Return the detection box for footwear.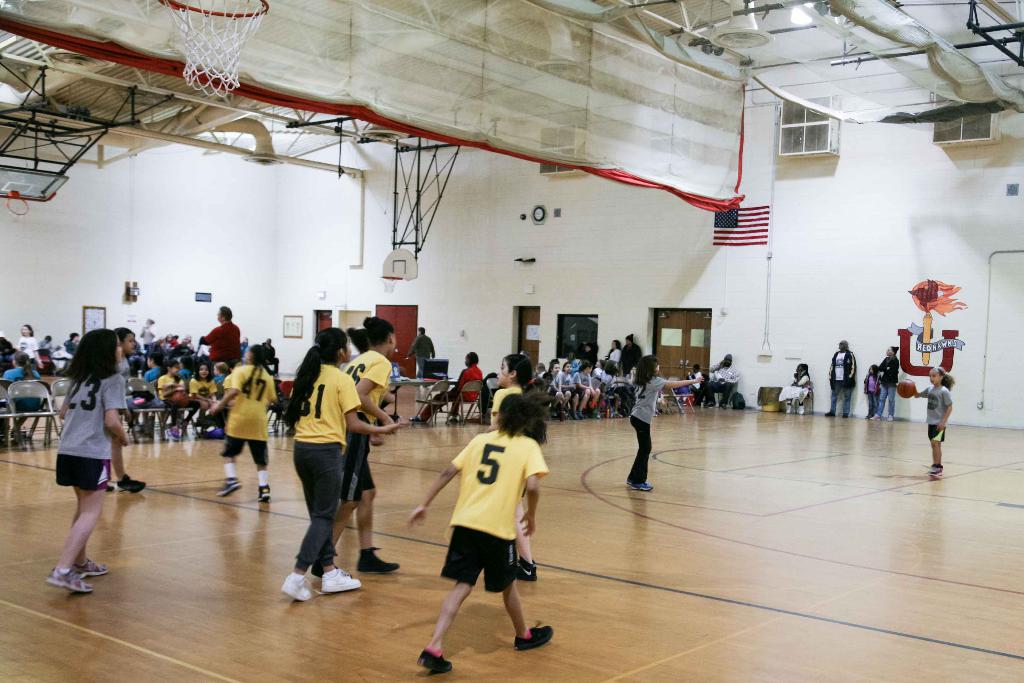
[703,398,716,409].
